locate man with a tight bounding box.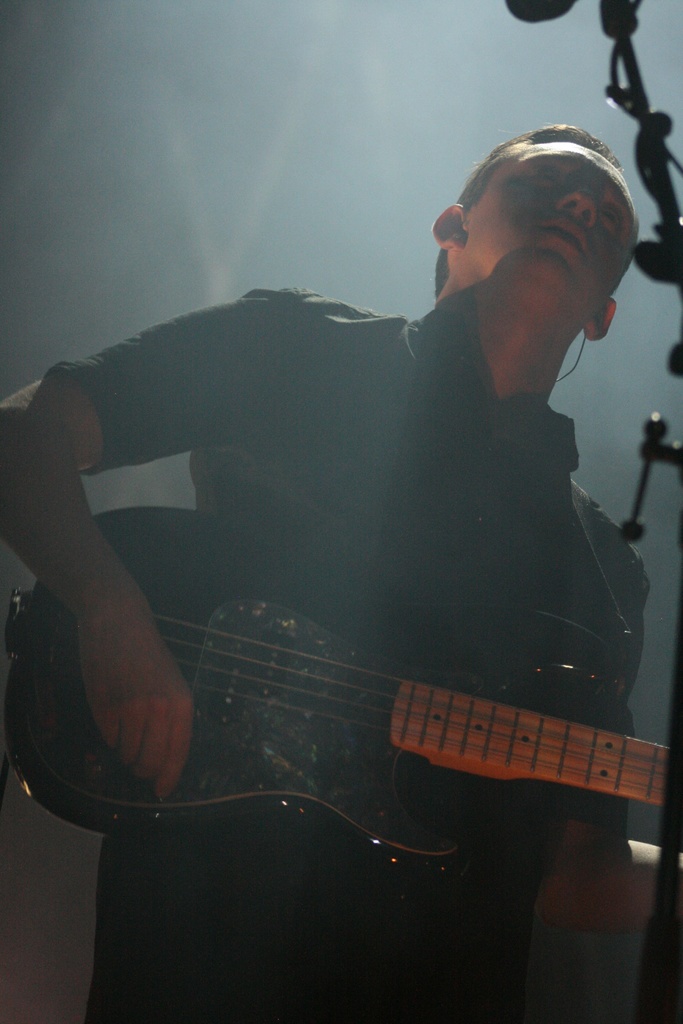
0 119 682 1023.
